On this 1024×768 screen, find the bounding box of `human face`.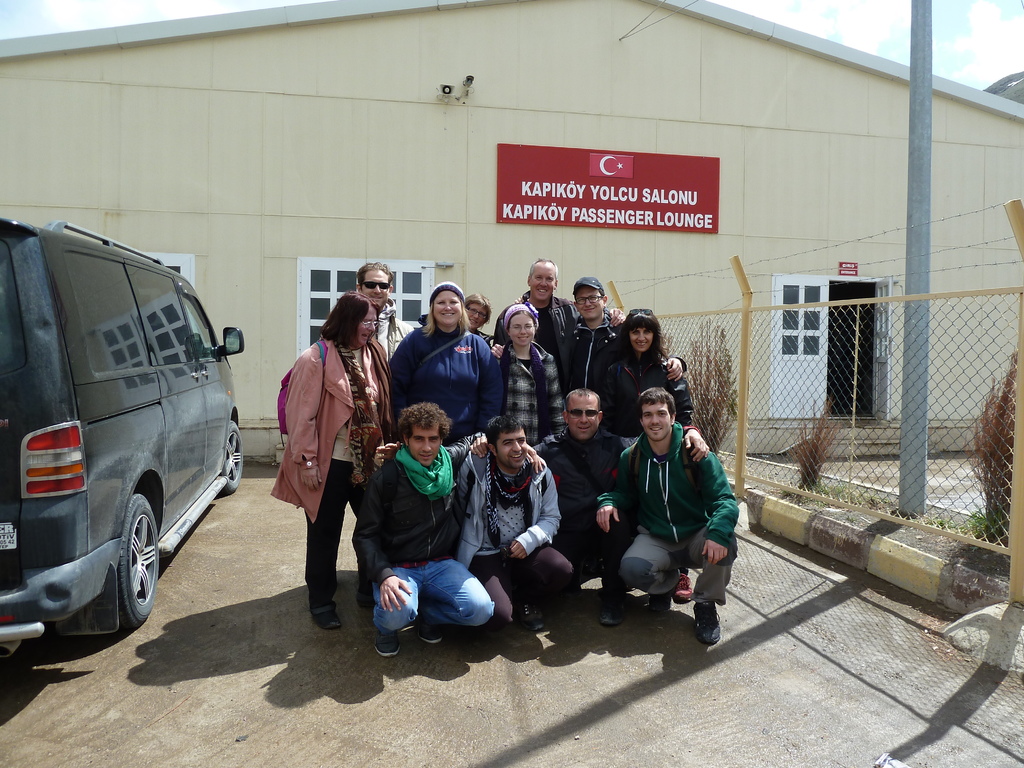
Bounding box: <region>429, 292, 461, 316</region>.
